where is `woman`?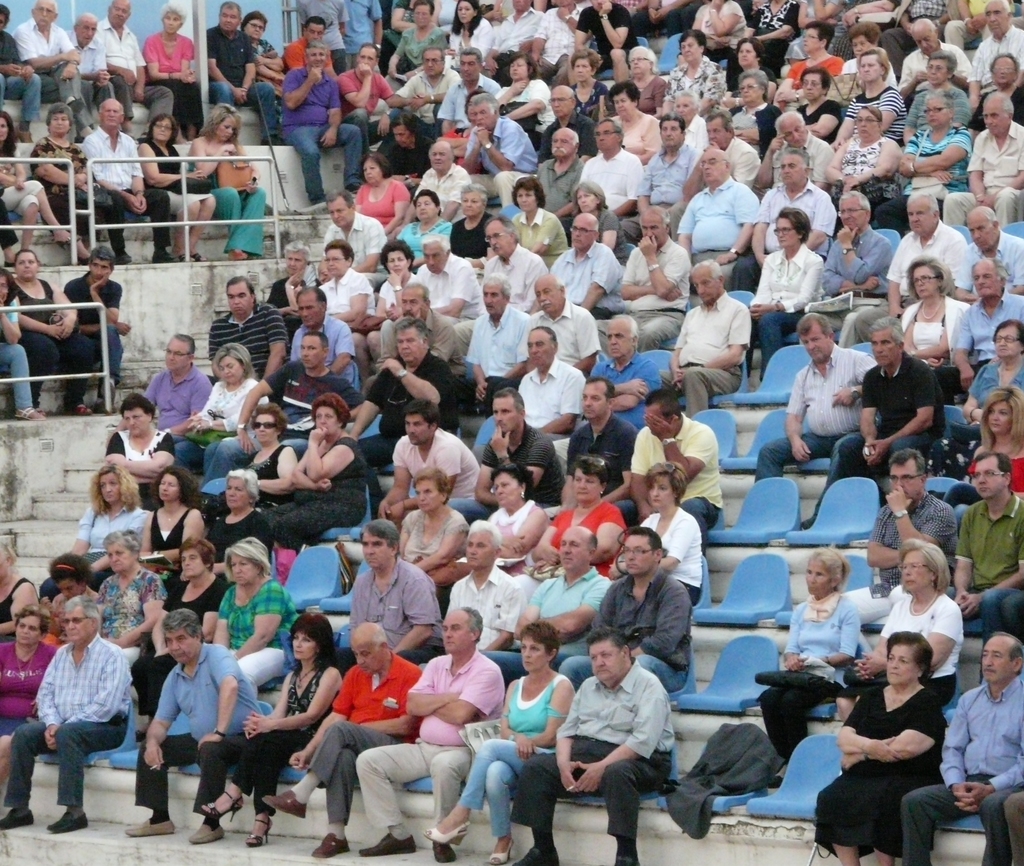
pyautogui.locateOnScreen(417, 614, 577, 864).
